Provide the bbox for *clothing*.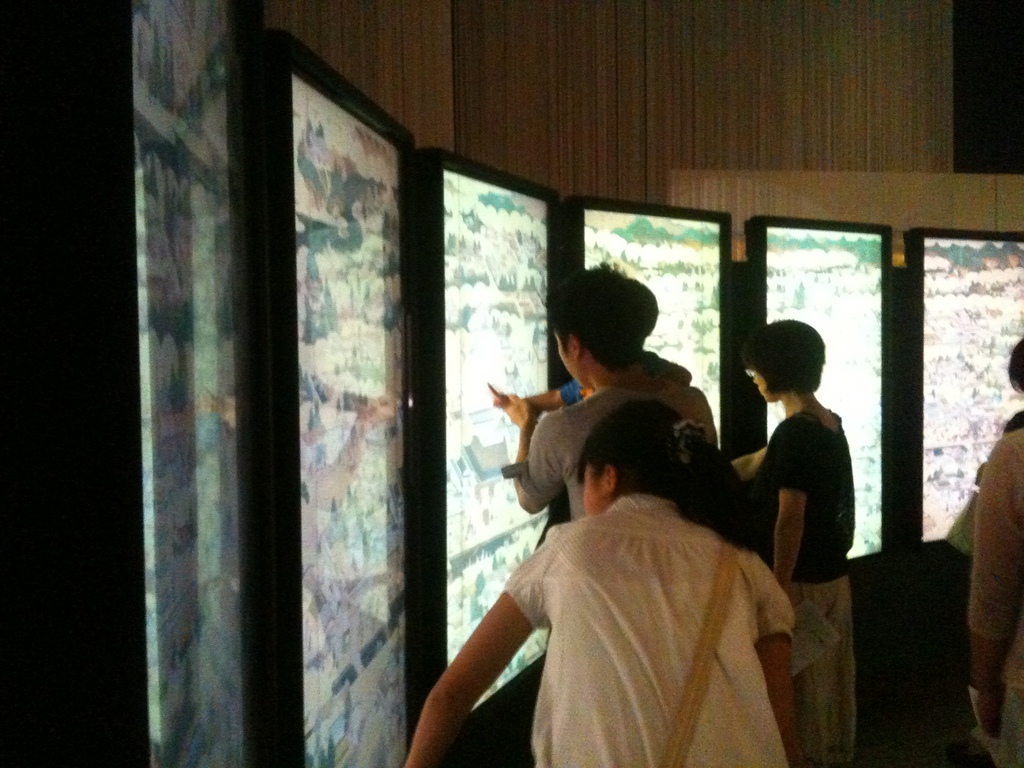
500, 487, 791, 767.
